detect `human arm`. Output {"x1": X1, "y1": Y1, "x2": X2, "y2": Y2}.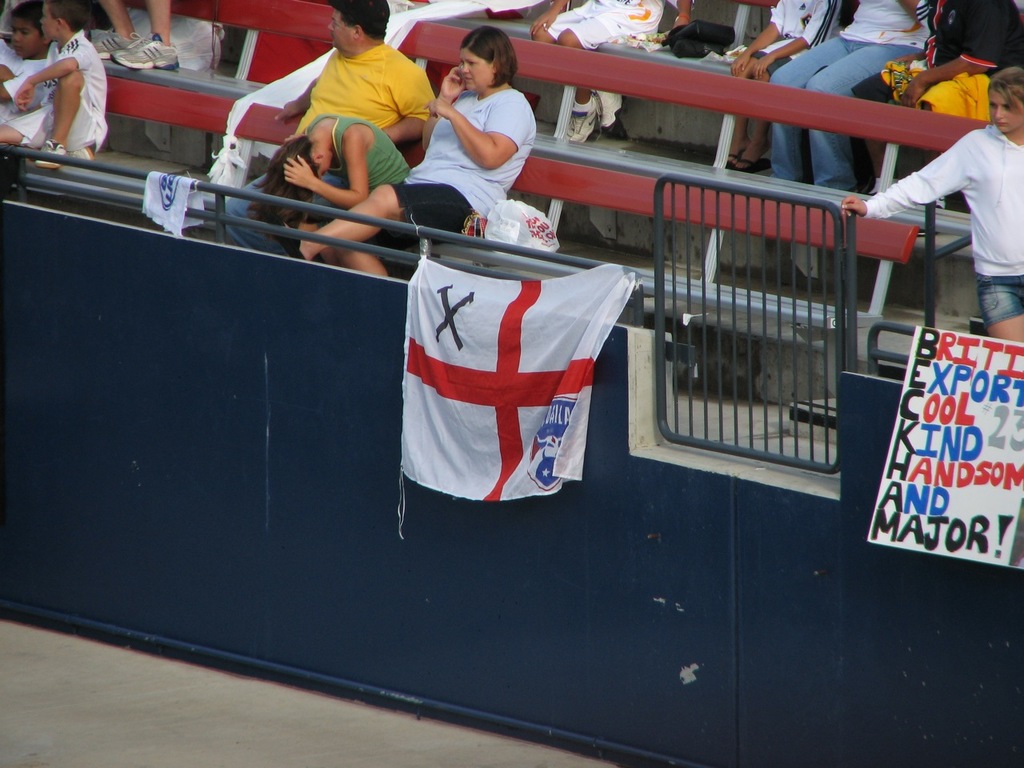
{"x1": 840, "y1": 136, "x2": 975, "y2": 218}.
